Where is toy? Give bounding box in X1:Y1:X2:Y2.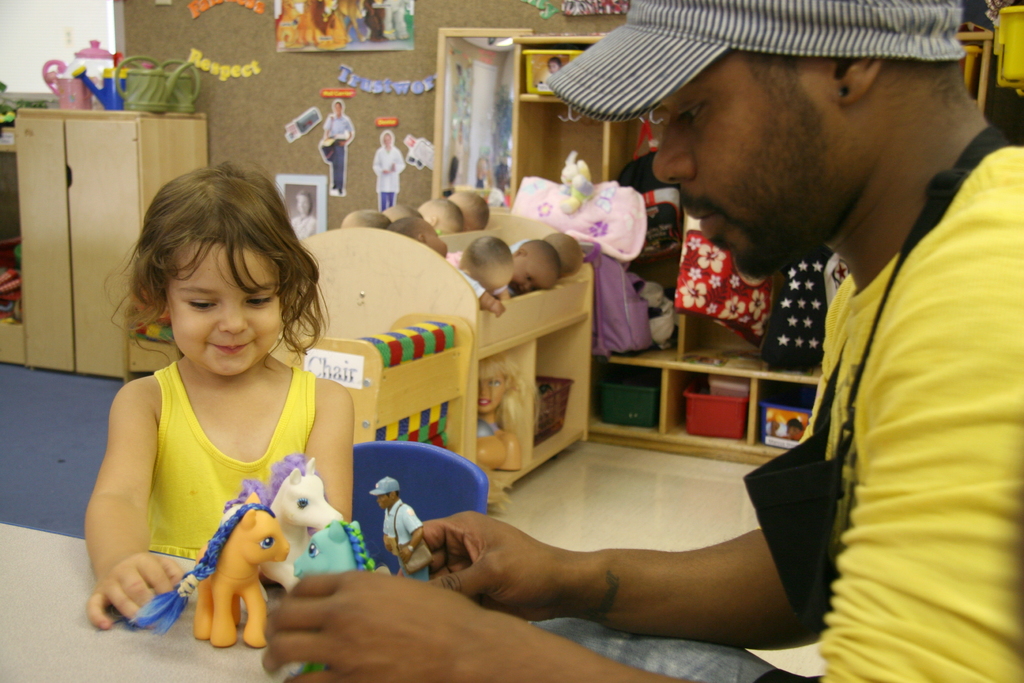
162:498:292:654.
